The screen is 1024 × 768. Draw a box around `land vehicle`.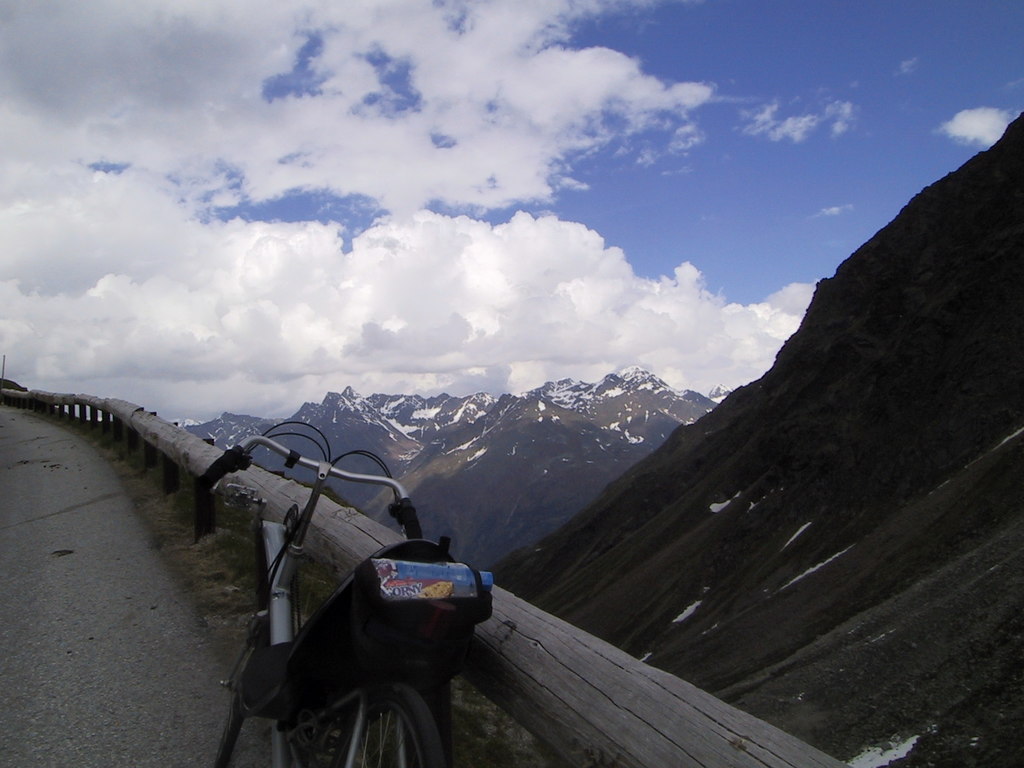
rect(191, 422, 497, 767).
